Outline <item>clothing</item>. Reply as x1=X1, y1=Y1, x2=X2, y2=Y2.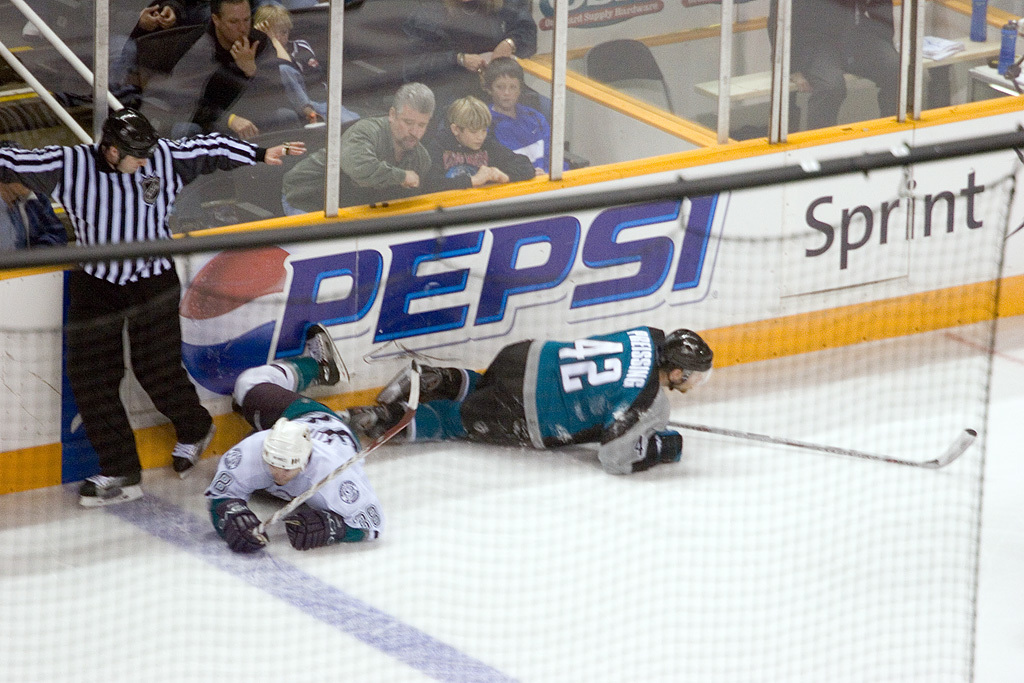
x1=342, y1=0, x2=506, y2=84.
